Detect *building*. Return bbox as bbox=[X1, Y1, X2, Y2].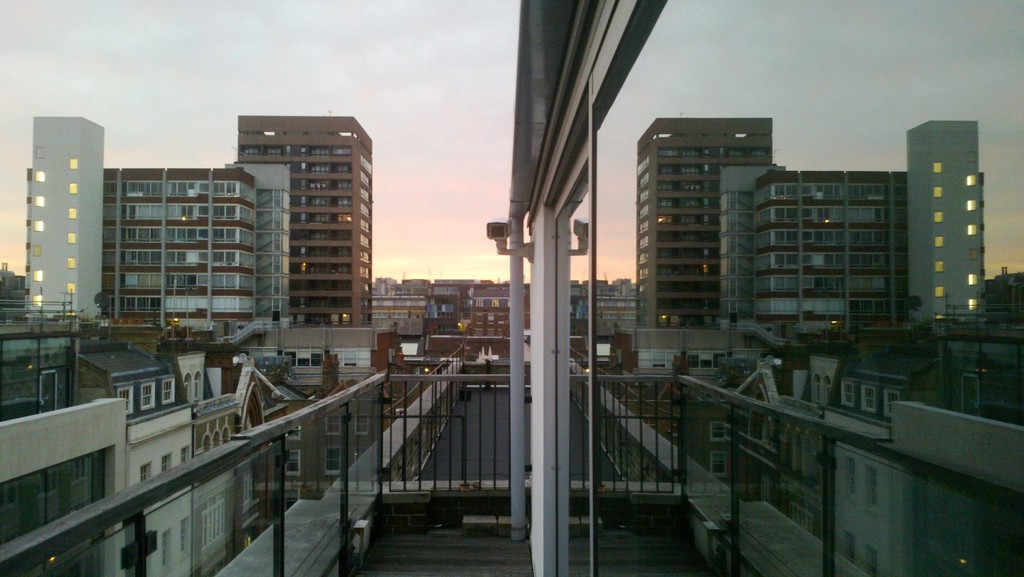
bbox=[371, 278, 536, 358].
